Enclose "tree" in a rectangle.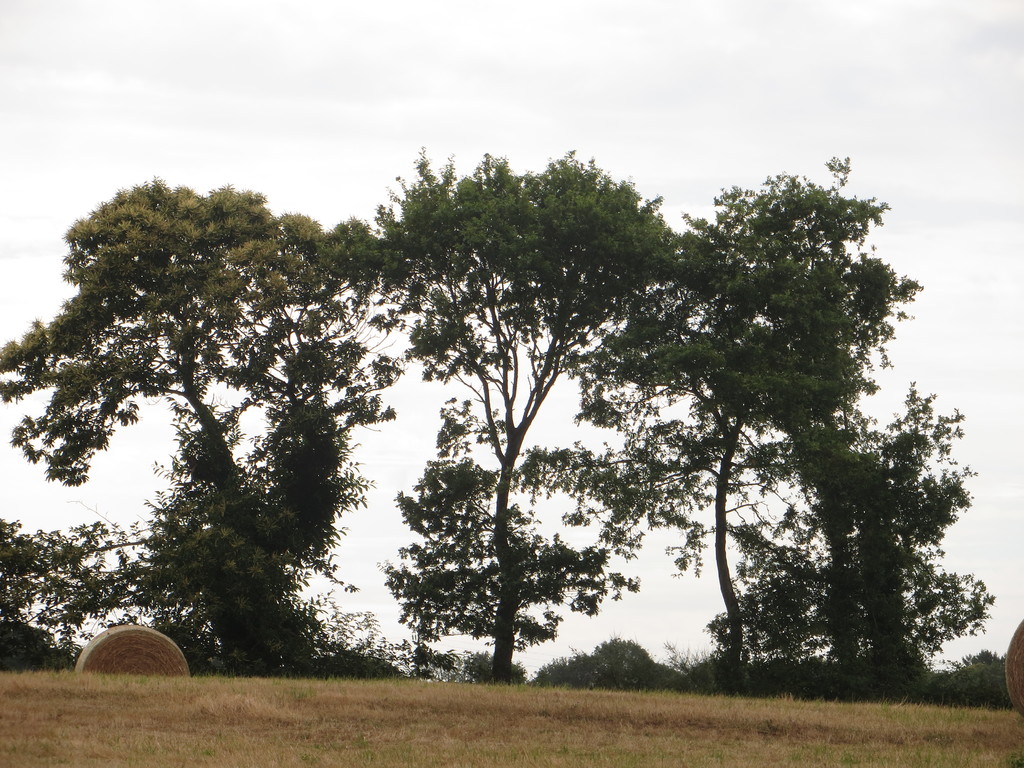
x1=0 y1=179 x2=337 y2=671.
